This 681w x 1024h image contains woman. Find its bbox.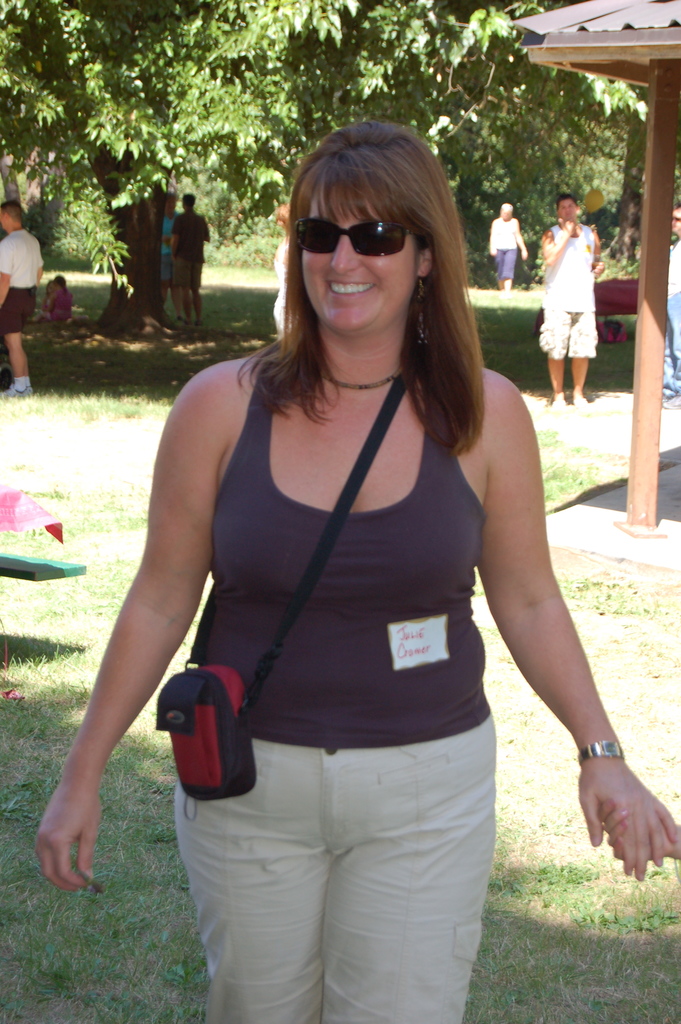
l=101, t=122, r=578, b=1023.
